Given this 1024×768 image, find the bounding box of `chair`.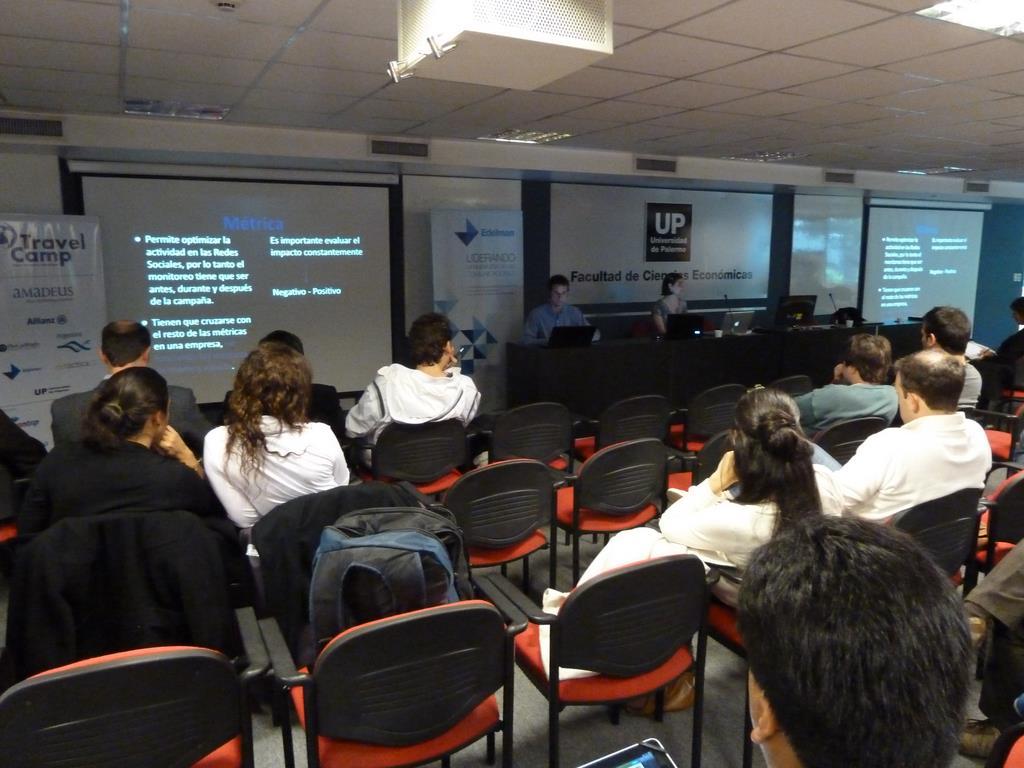
(x1=447, y1=465, x2=560, y2=613).
